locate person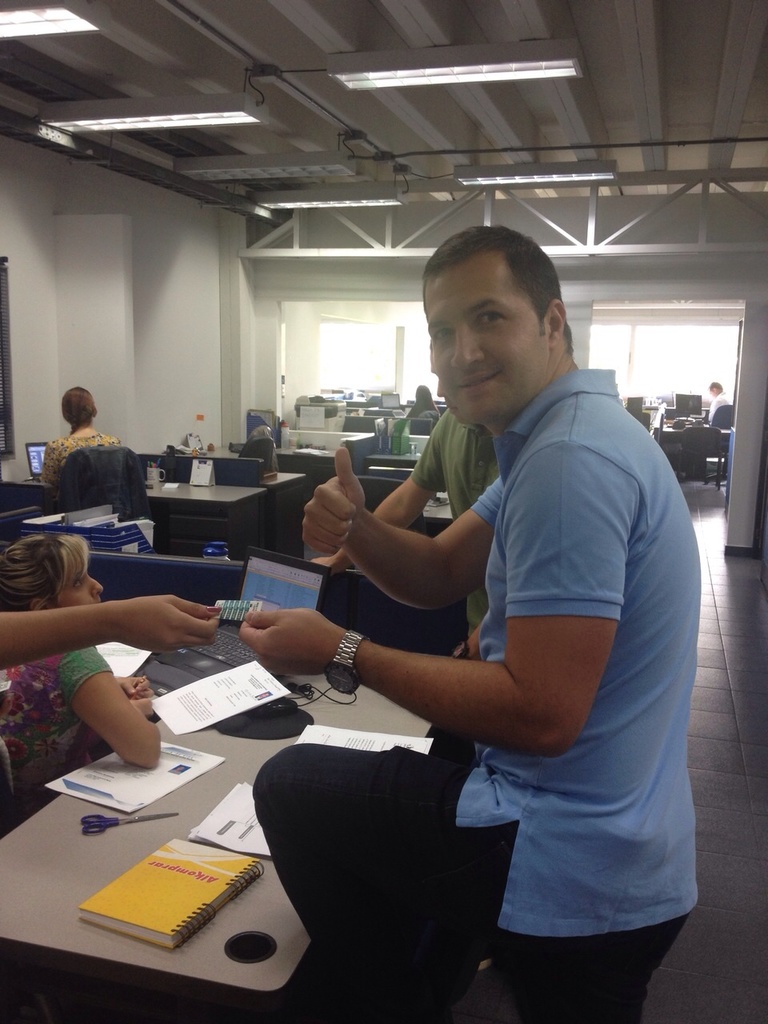
left=275, top=192, right=685, bottom=1011
